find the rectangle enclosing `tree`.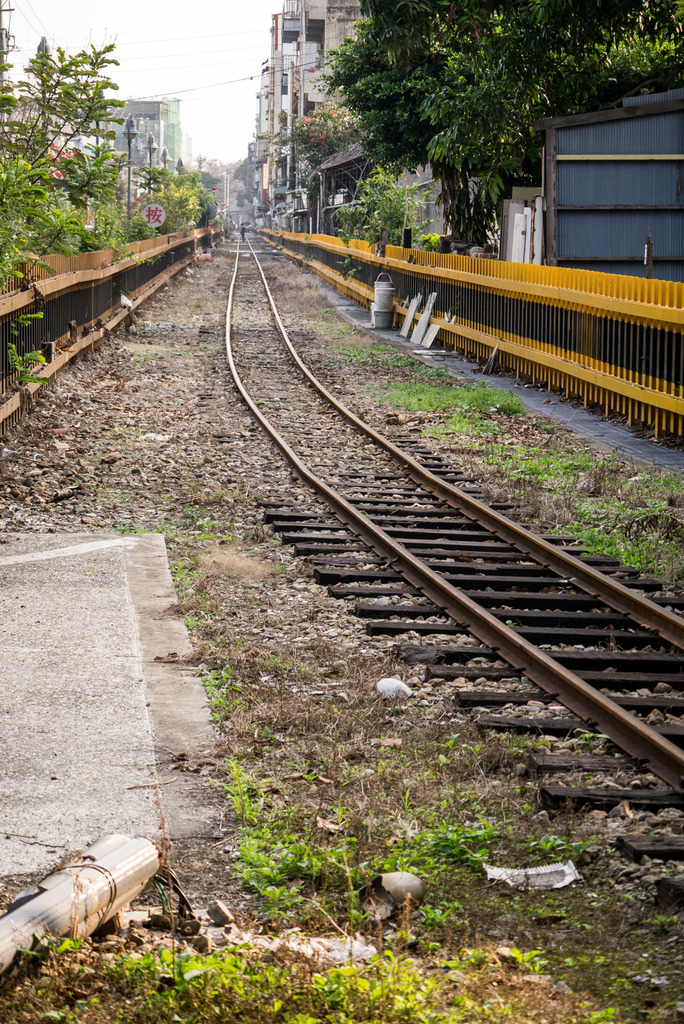
left=320, top=0, right=683, bottom=246.
